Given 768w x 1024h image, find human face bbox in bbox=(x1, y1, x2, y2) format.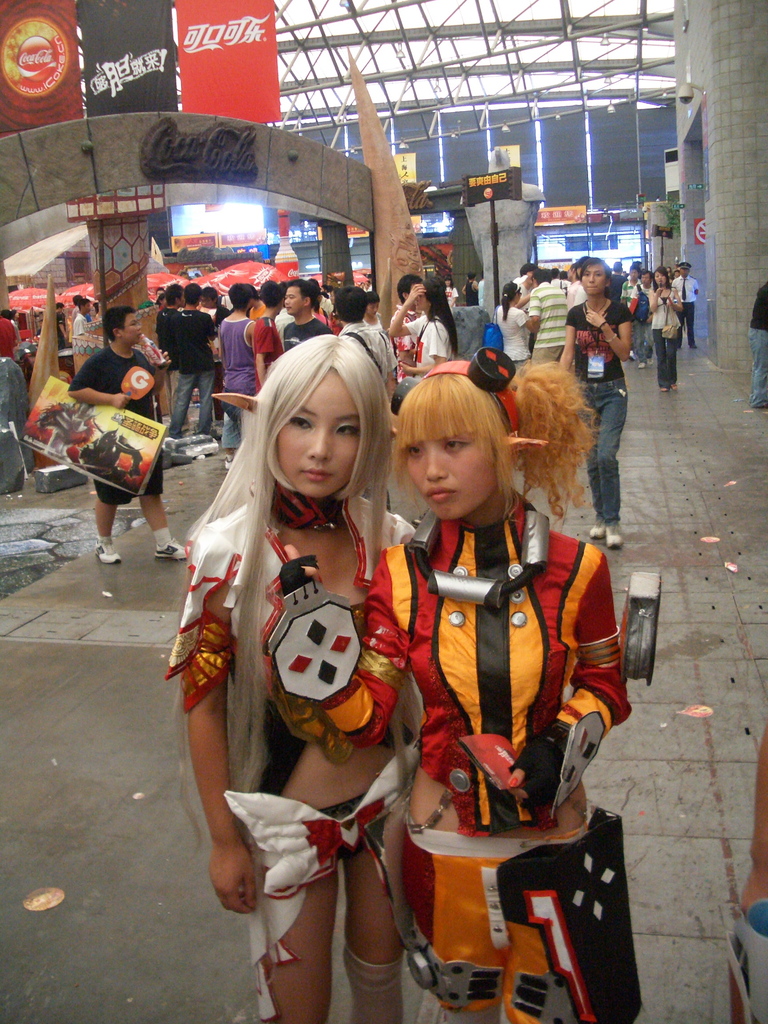
bbox=(282, 287, 305, 314).
